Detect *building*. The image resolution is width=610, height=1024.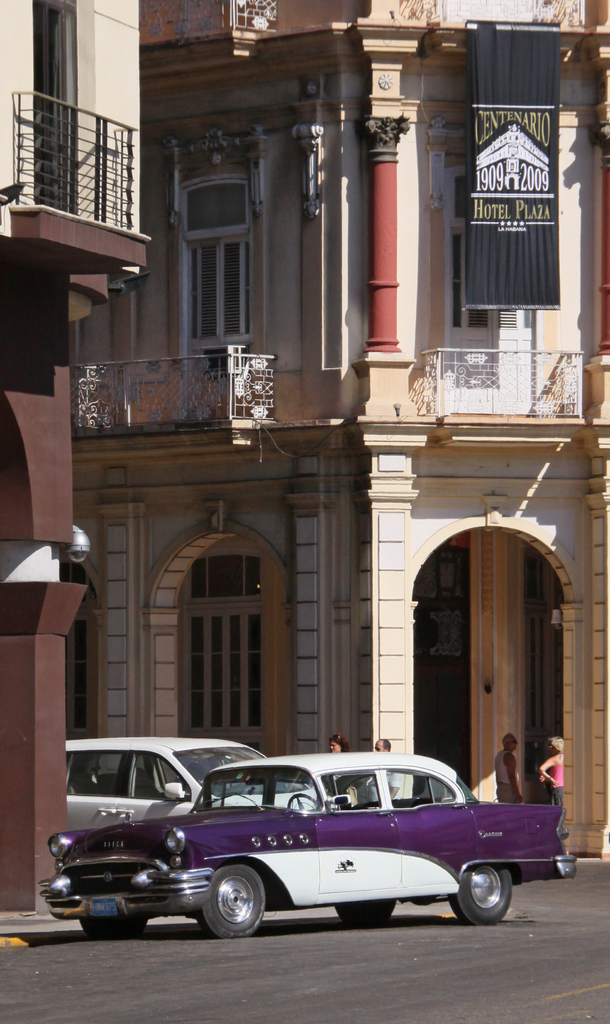
[72,0,609,858].
